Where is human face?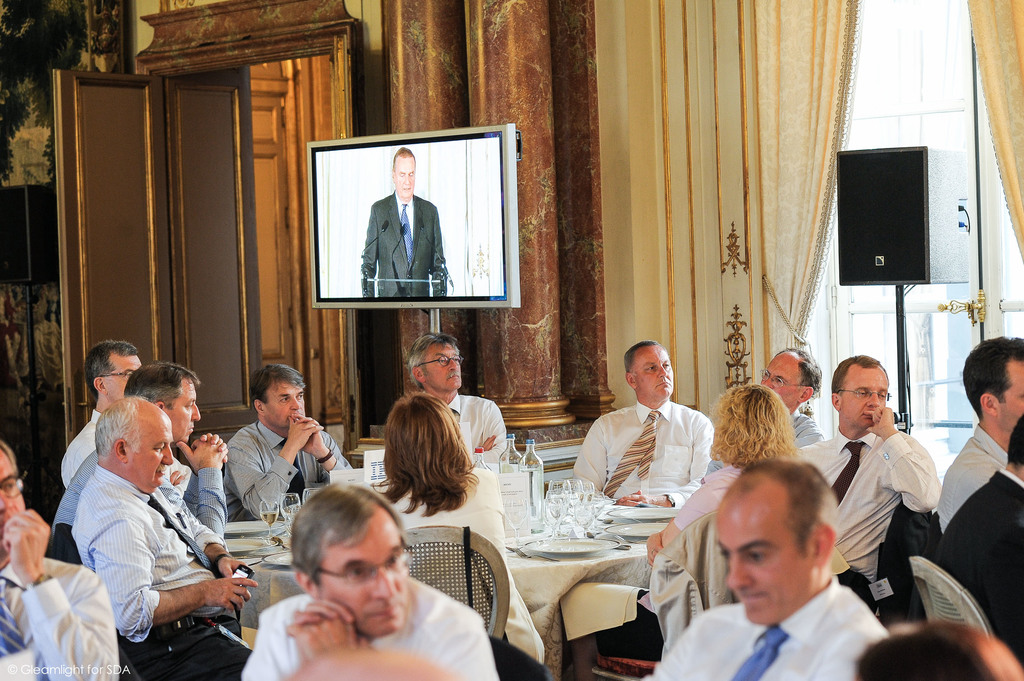
[636, 347, 673, 398].
